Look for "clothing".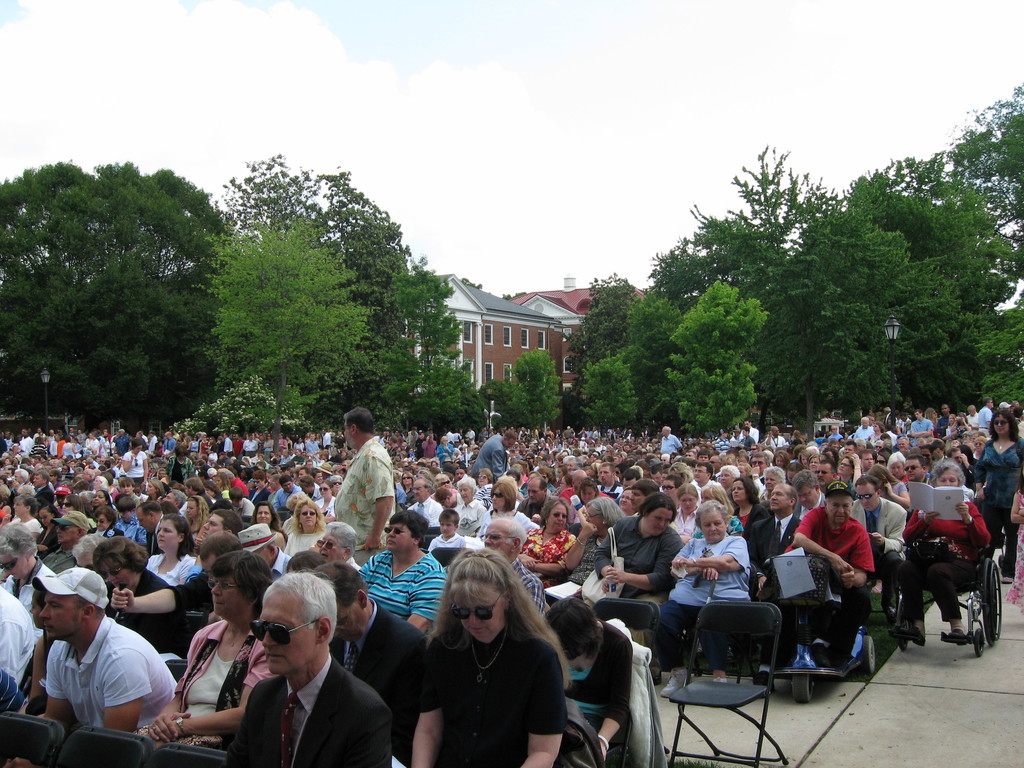
Found: l=120, t=450, r=151, b=487.
